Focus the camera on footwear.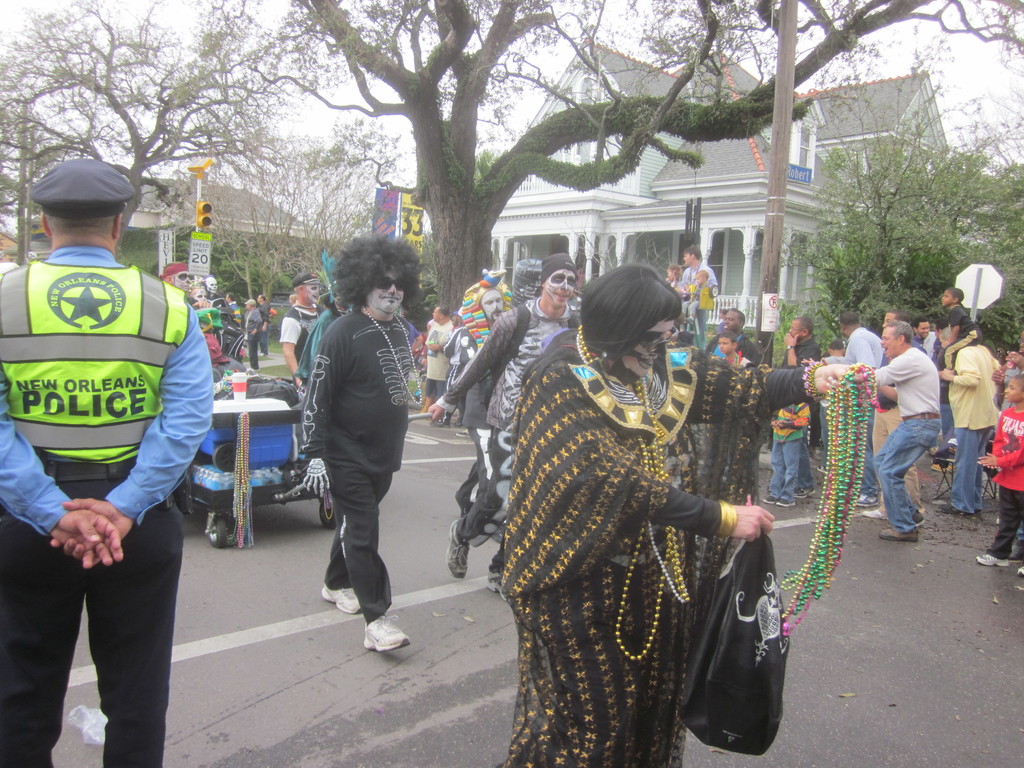
Focus region: locate(365, 618, 410, 651).
